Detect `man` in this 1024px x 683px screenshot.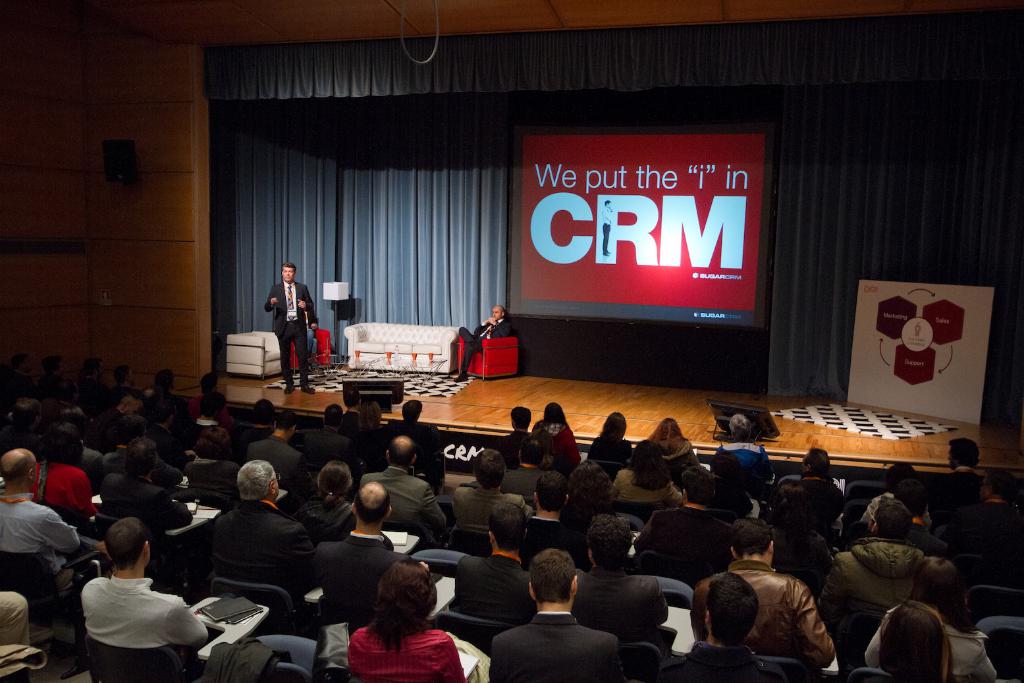
Detection: box=[205, 456, 317, 611].
